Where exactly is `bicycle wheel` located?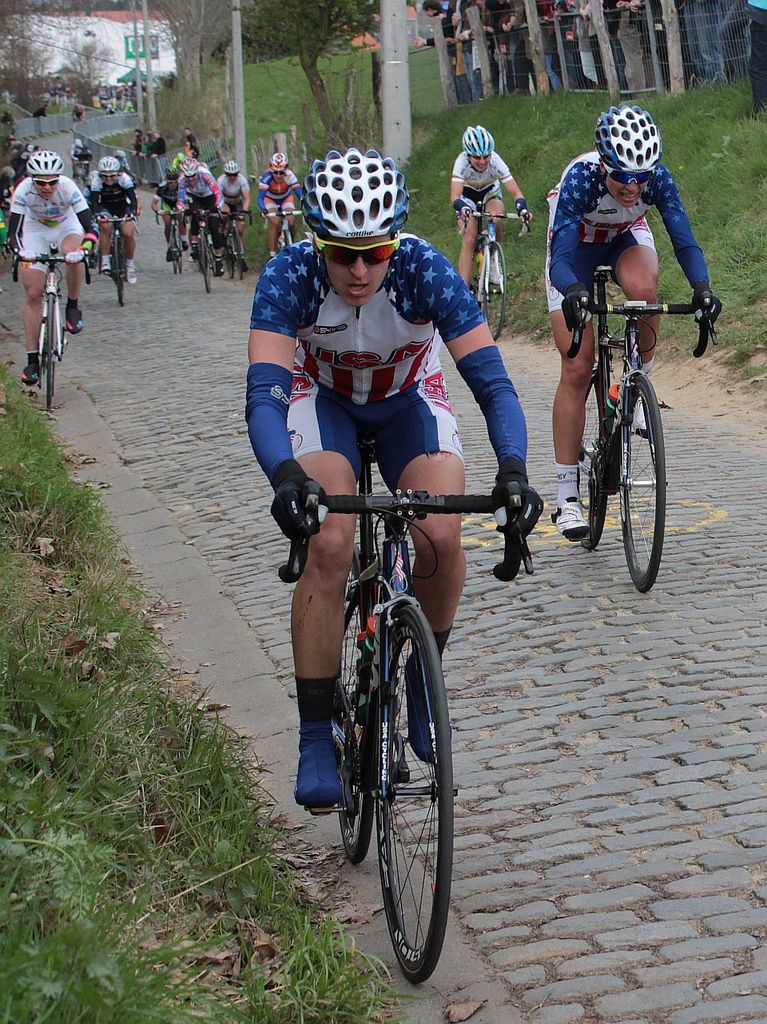
Its bounding box is 482, 239, 505, 345.
